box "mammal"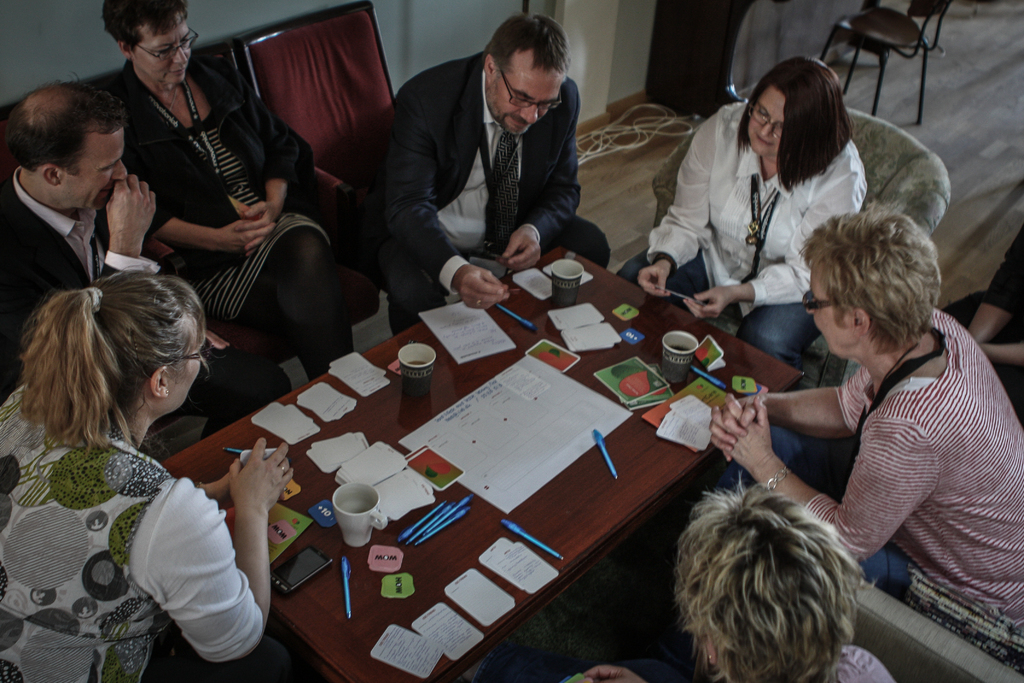
bbox(615, 57, 870, 372)
